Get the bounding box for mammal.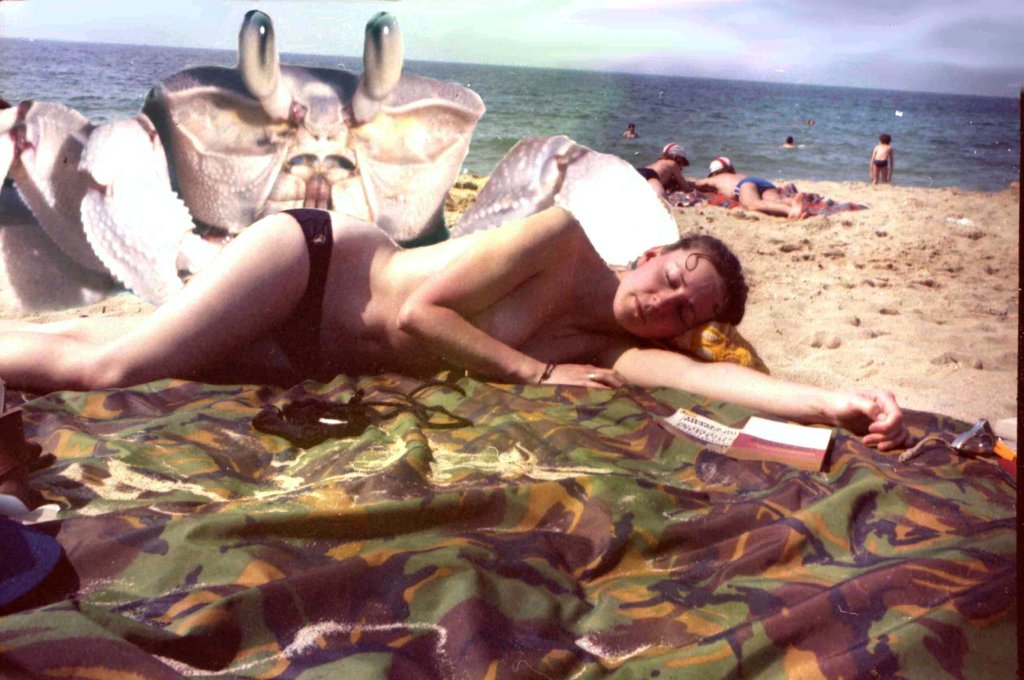
<region>623, 124, 640, 138</region>.
